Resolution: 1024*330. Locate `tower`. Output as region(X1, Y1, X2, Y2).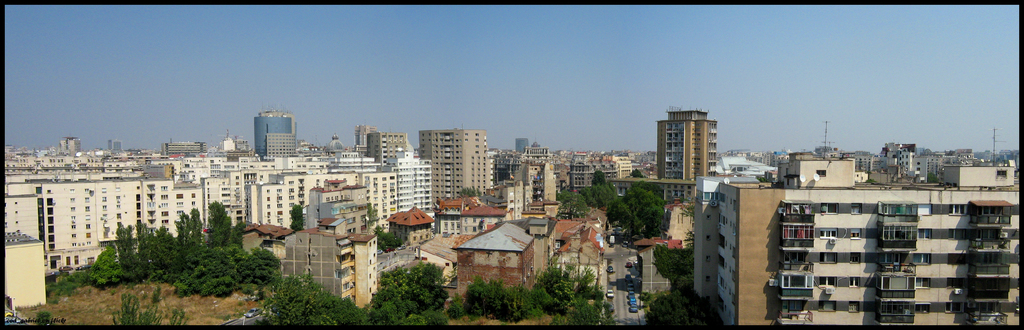
region(384, 157, 433, 216).
